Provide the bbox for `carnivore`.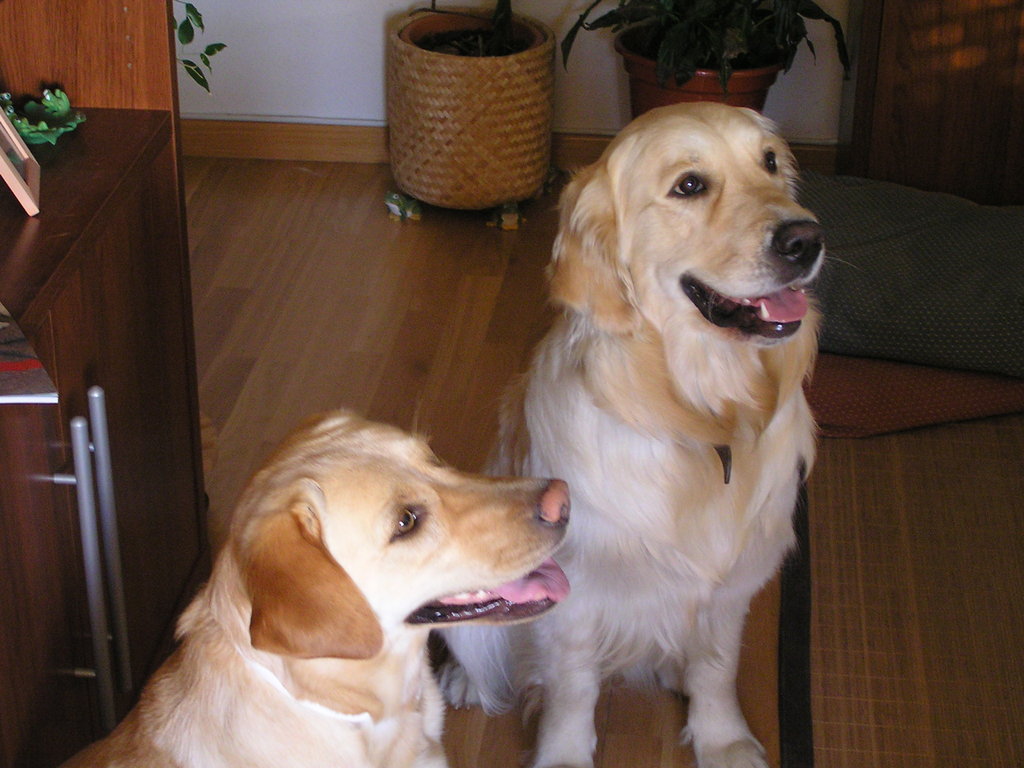
62 401 579 767.
